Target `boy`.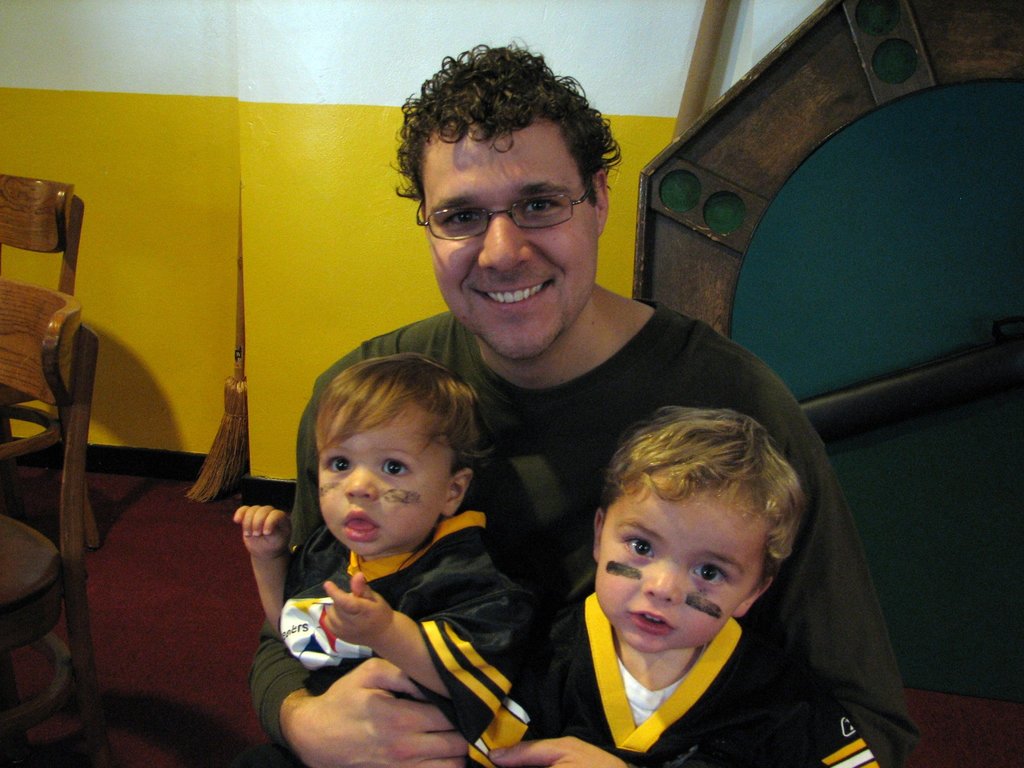
Target region: locate(229, 355, 541, 724).
